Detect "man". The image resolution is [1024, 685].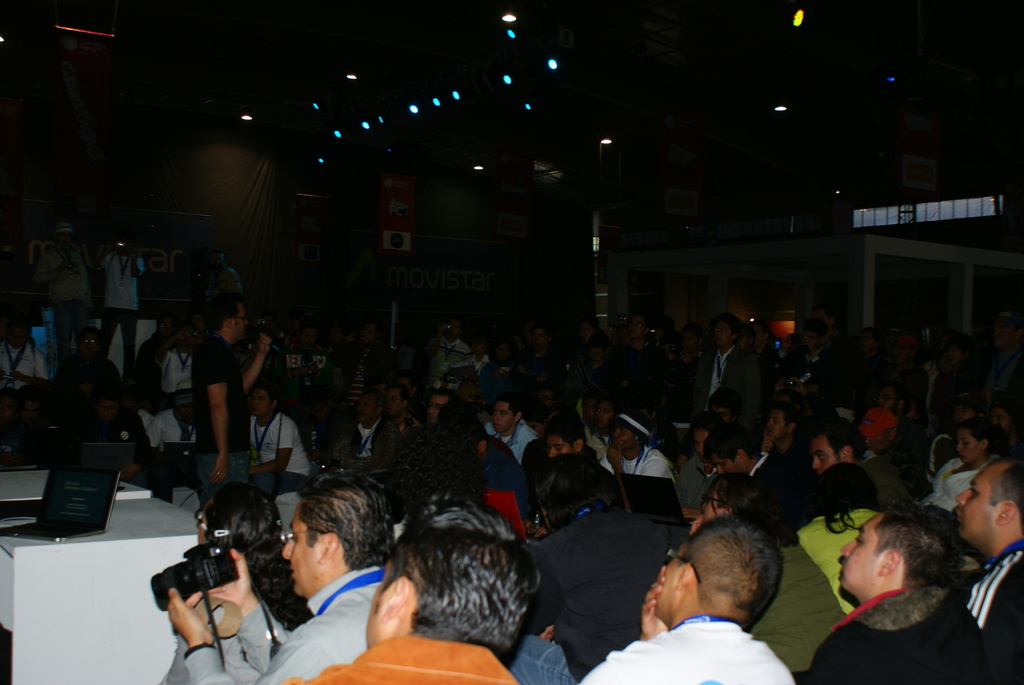
[left=330, top=384, right=399, bottom=495].
